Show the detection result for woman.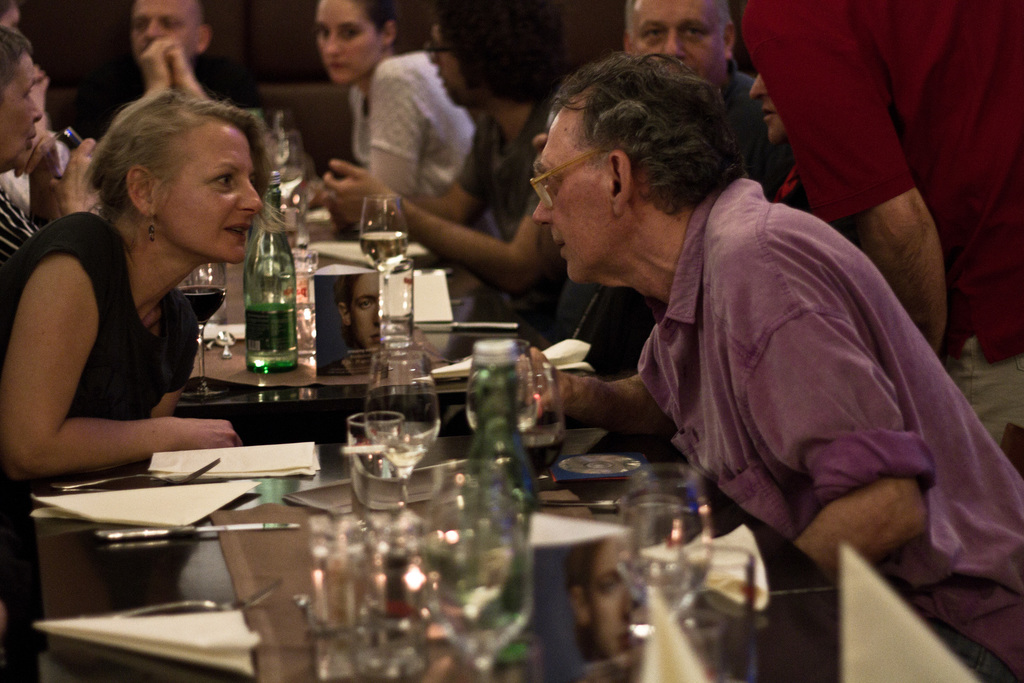
bbox=[313, 0, 507, 242].
